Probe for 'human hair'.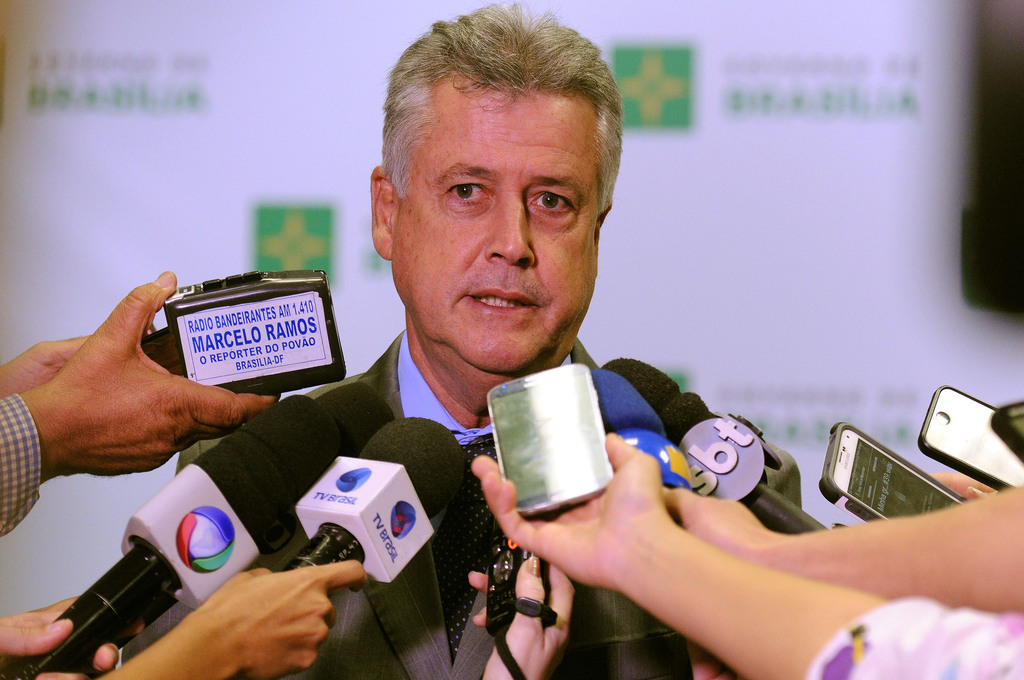
Probe result: <bbox>383, 15, 620, 218</bbox>.
